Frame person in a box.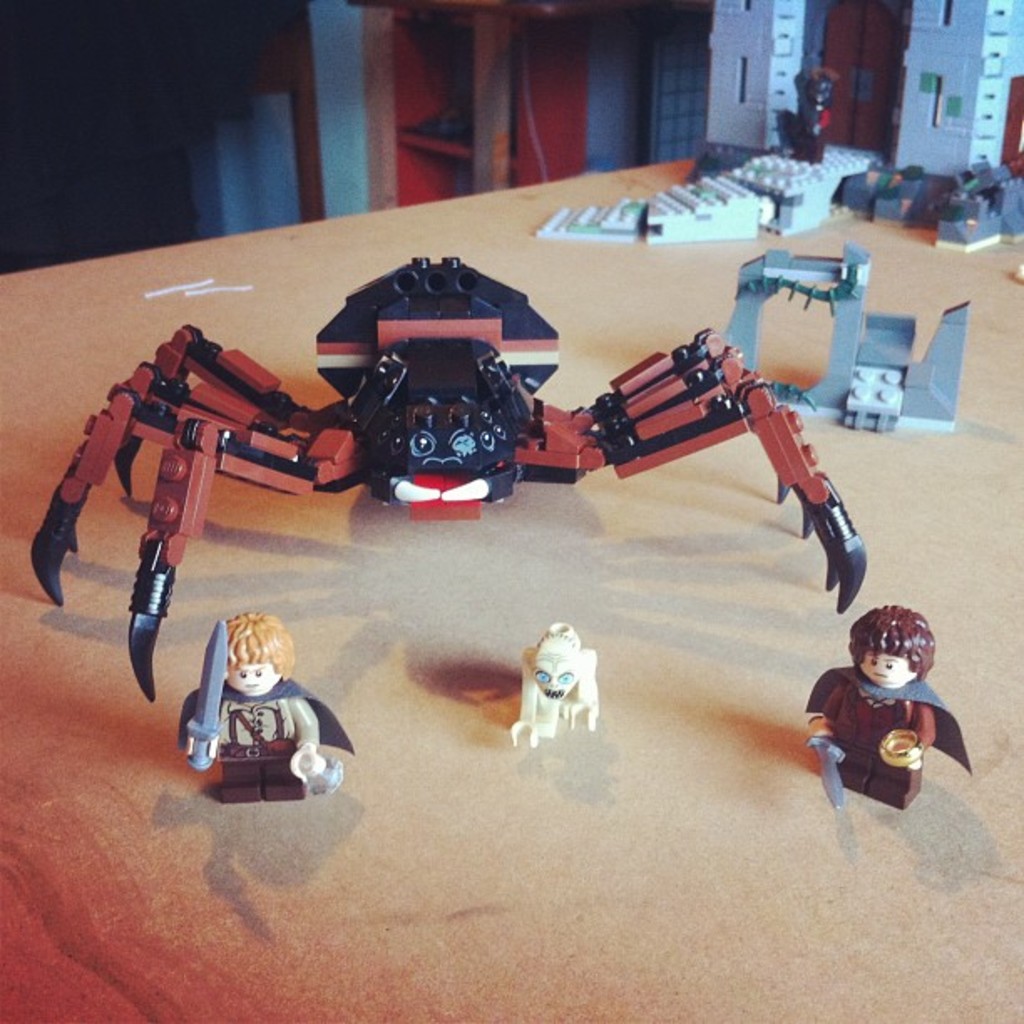
{"x1": 806, "y1": 606, "x2": 970, "y2": 810}.
